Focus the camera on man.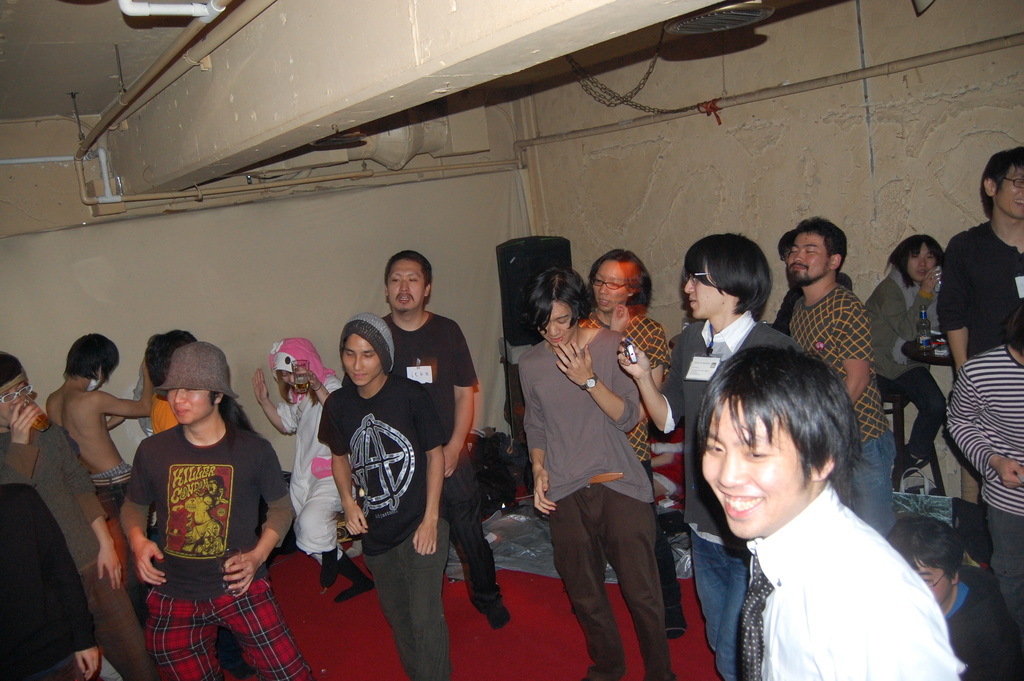
Focus region: select_region(0, 352, 155, 680).
